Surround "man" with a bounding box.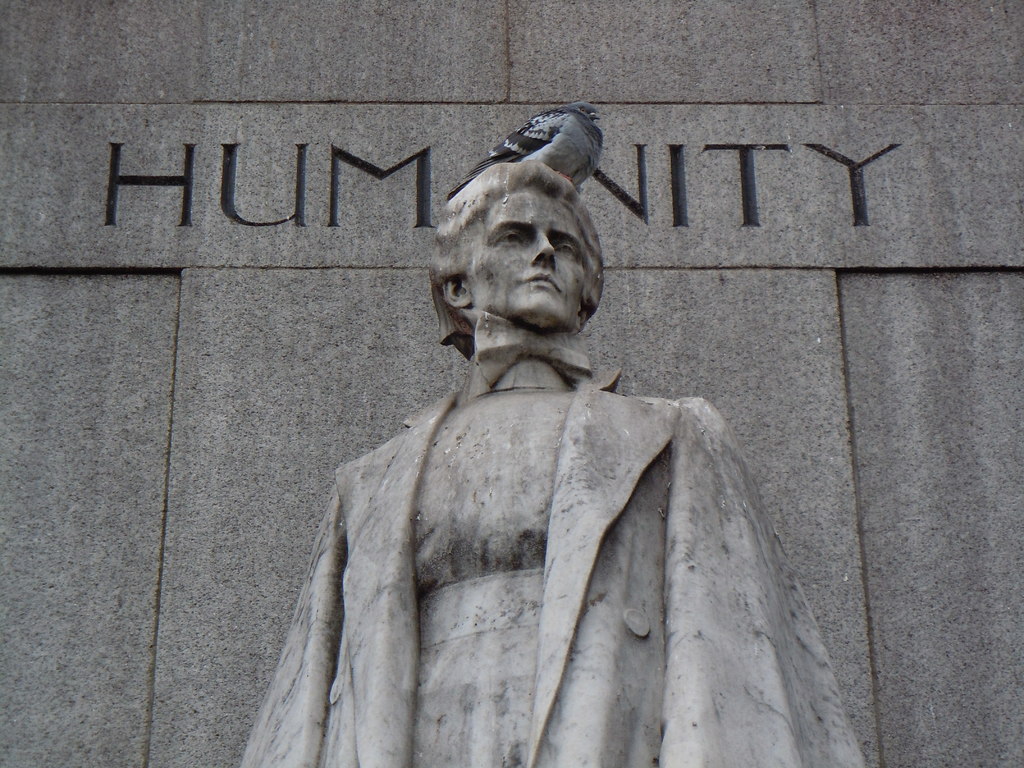
193, 70, 893, 764.
